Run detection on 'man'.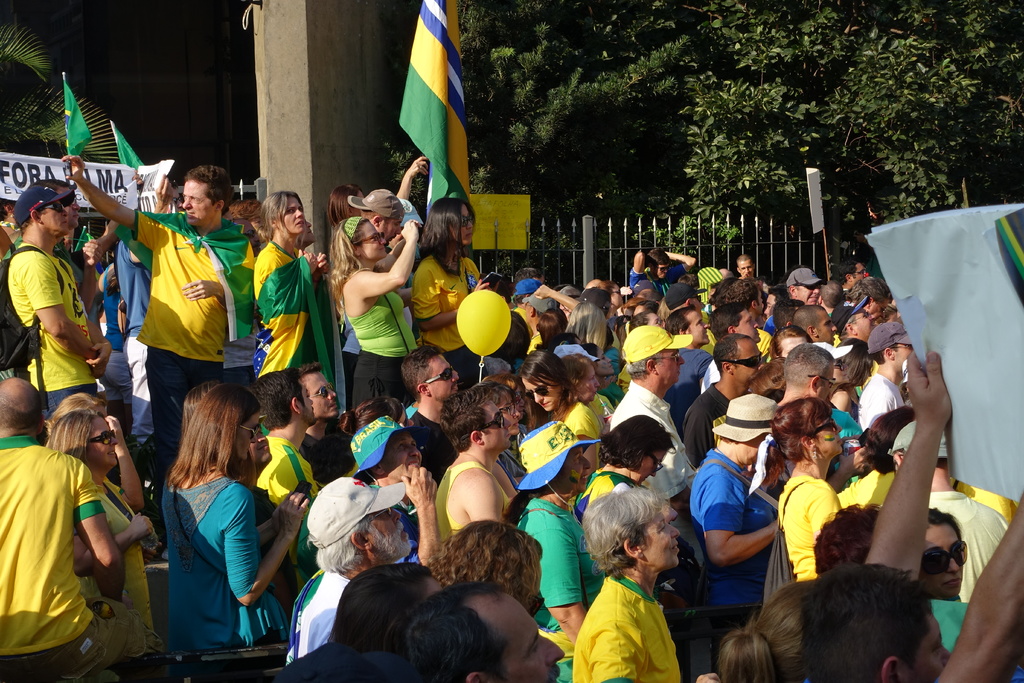
Result: 621, 244, 696, 284.
